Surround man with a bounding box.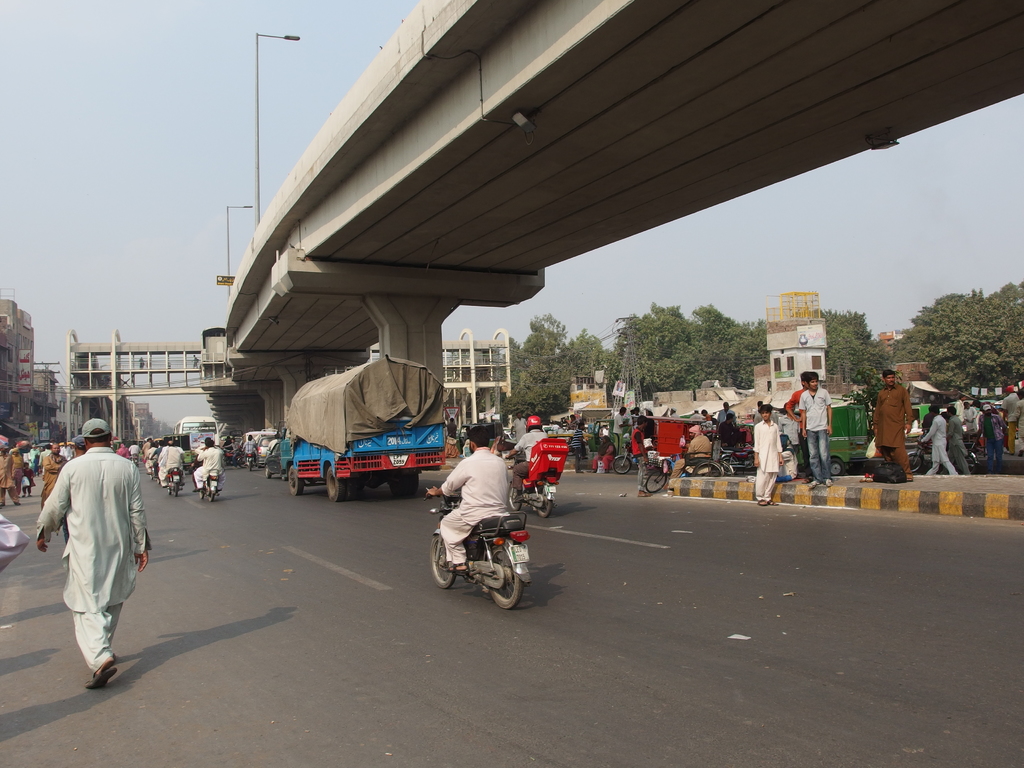
[x1=12, y1=442, x2=30, y2=500].
